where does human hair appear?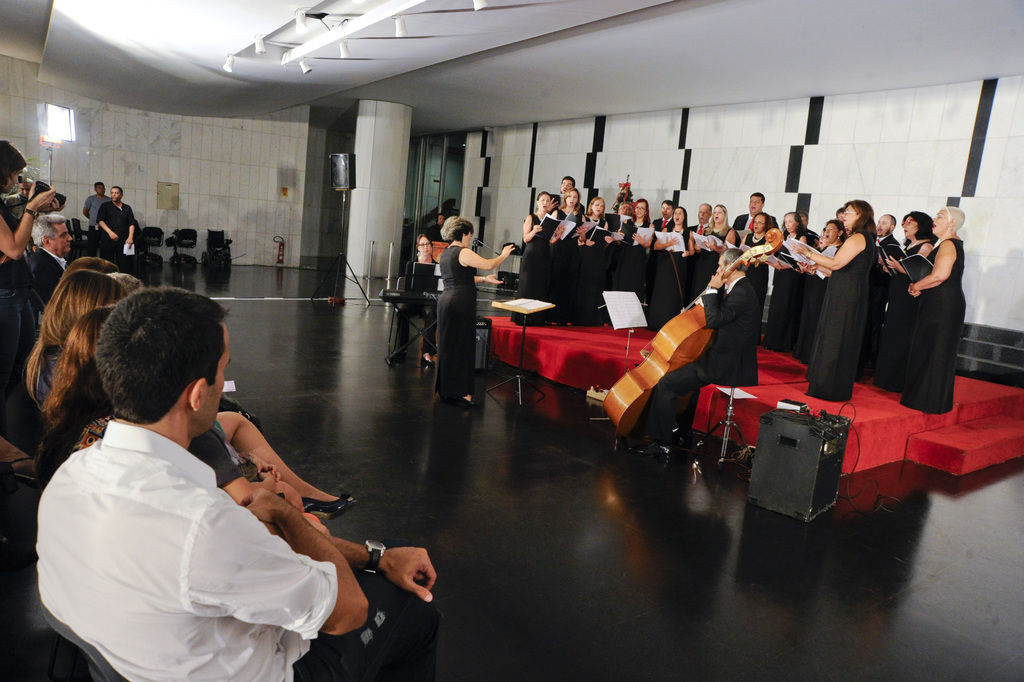
Appears at (845, 199, 877, 233).
